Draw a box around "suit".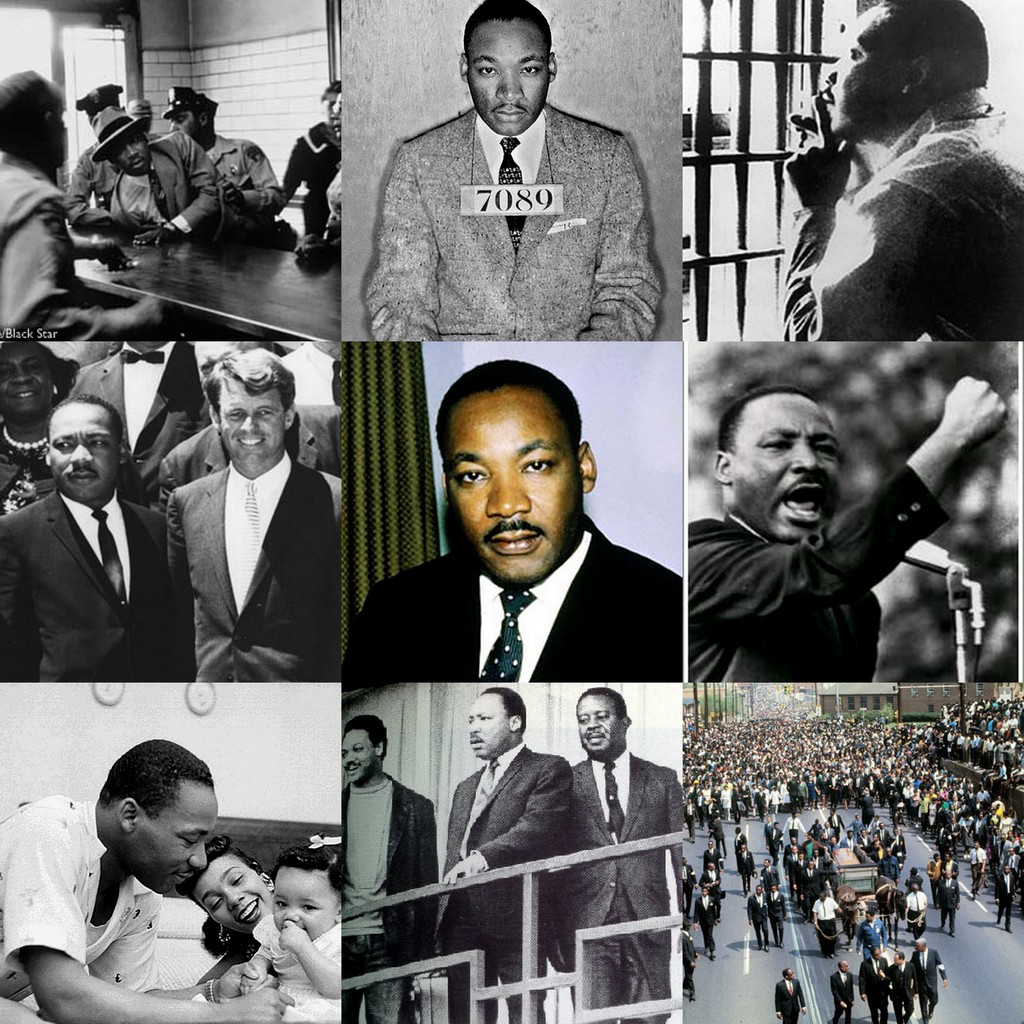
x1=945, y1=826, x2=961, y2=847.
